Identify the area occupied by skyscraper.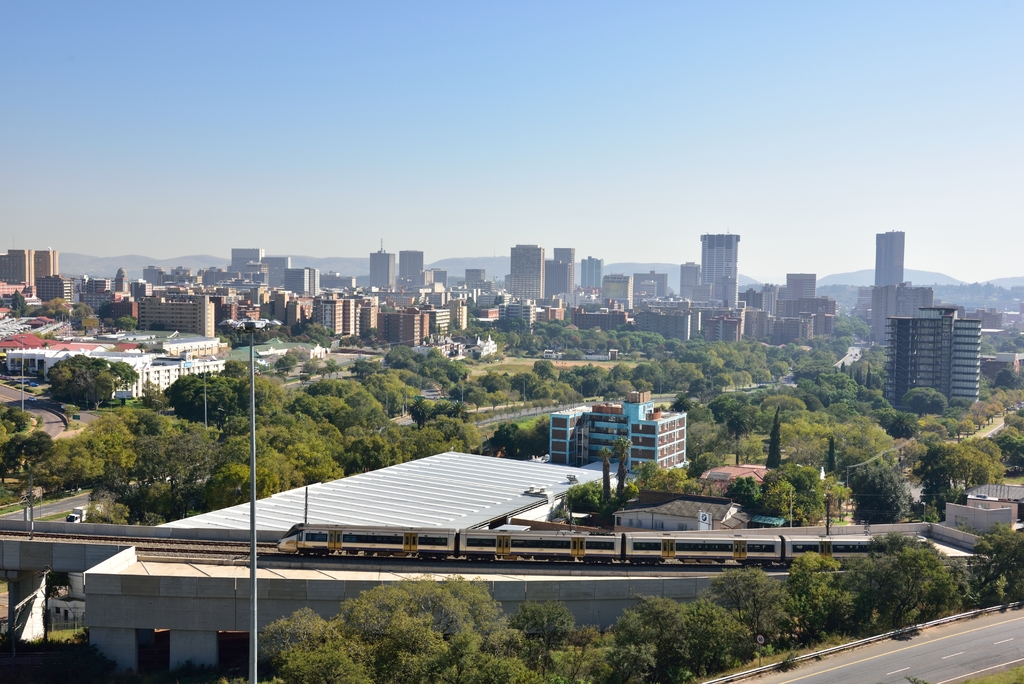
Area: pyautogui.locateOnScreen(581, 256, 602, 301).
